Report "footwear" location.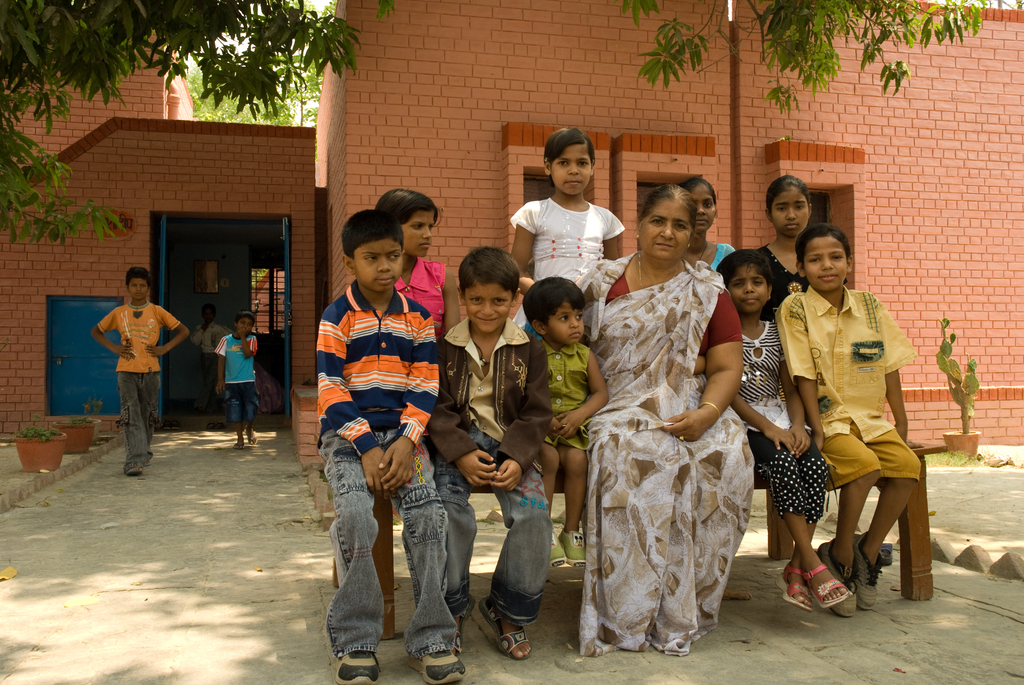
Report: Rect(234, 438, 241, 452).
